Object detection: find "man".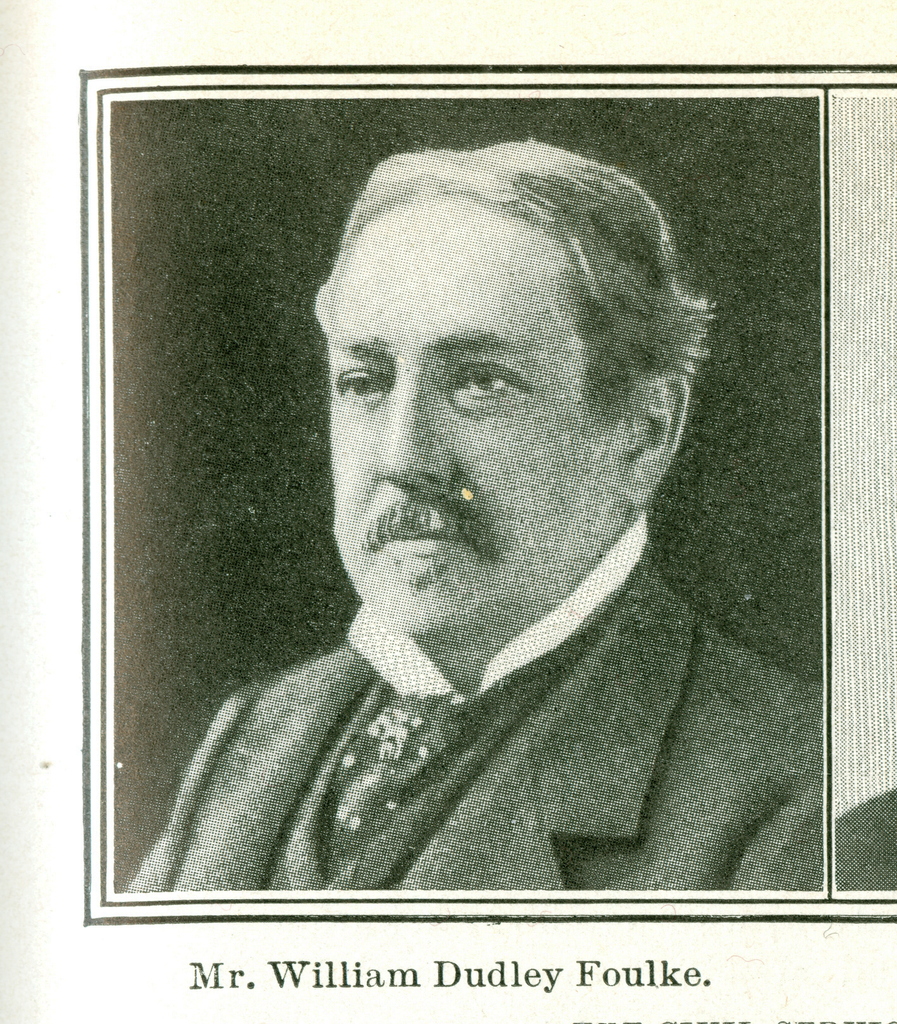
(129,132,828,865).
